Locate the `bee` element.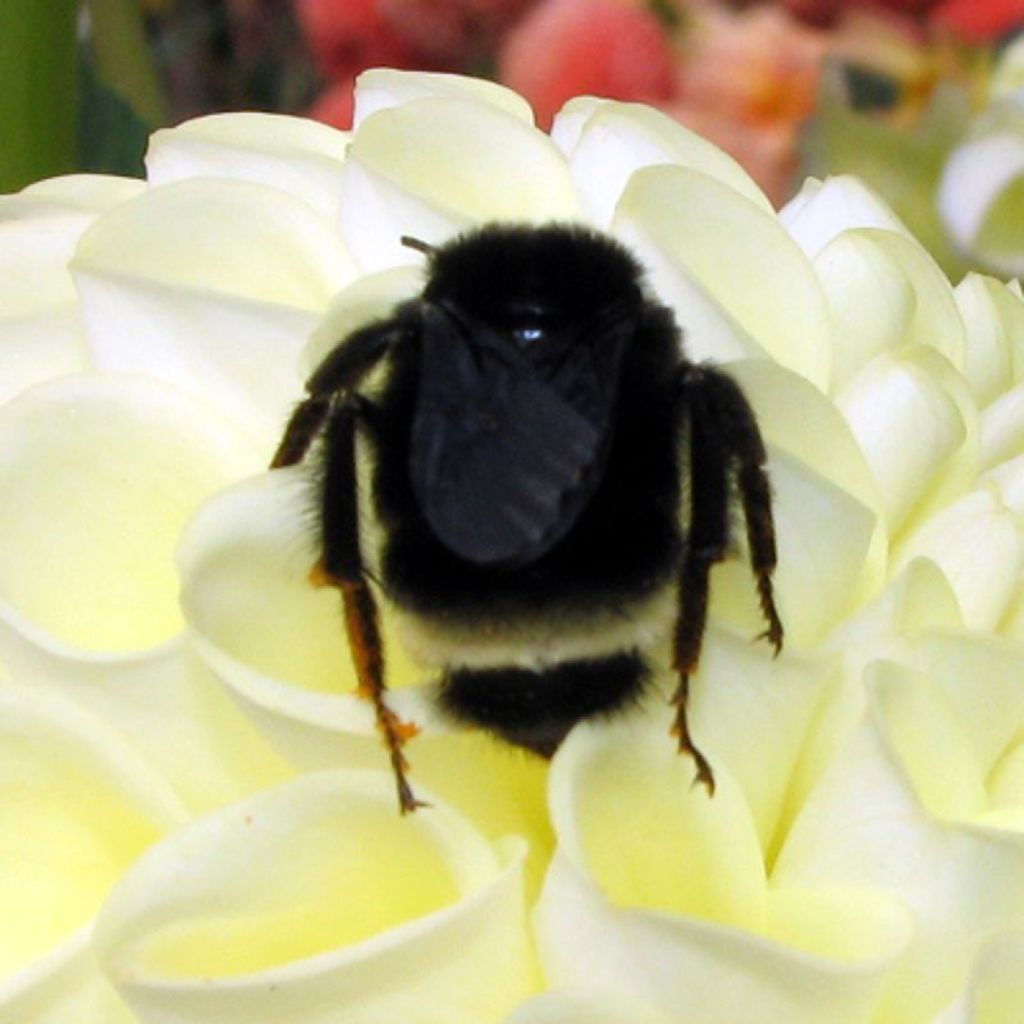
Element bbox: rect(220, 165, 828, 854).
